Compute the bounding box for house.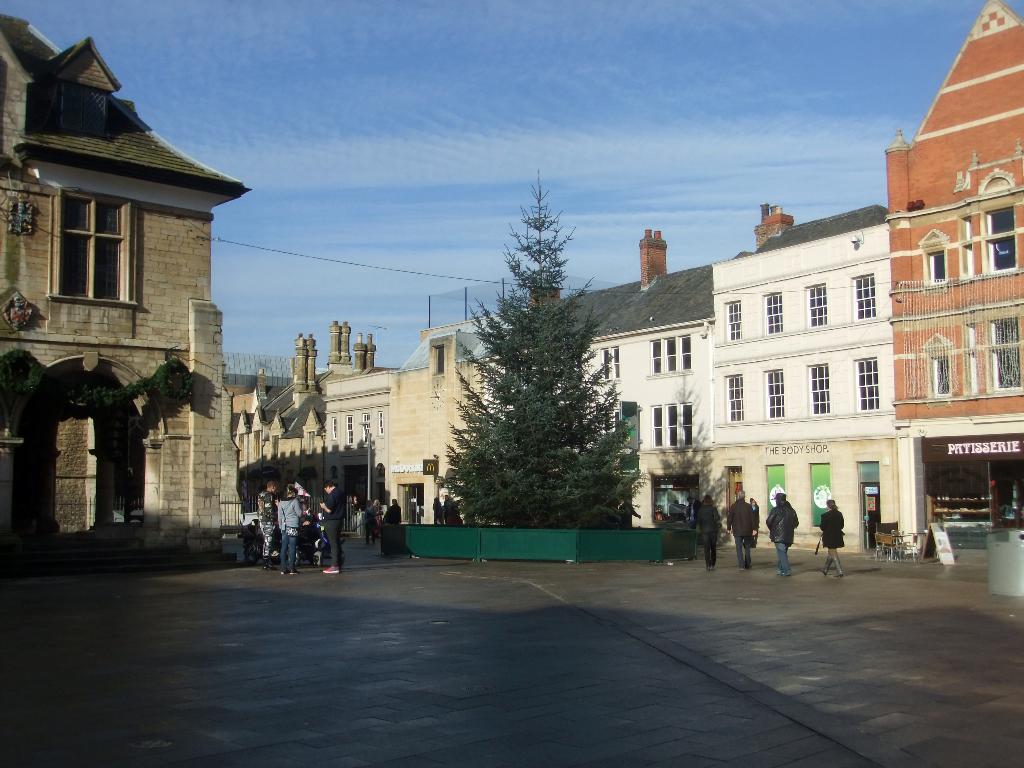
(223,351,329,520).
